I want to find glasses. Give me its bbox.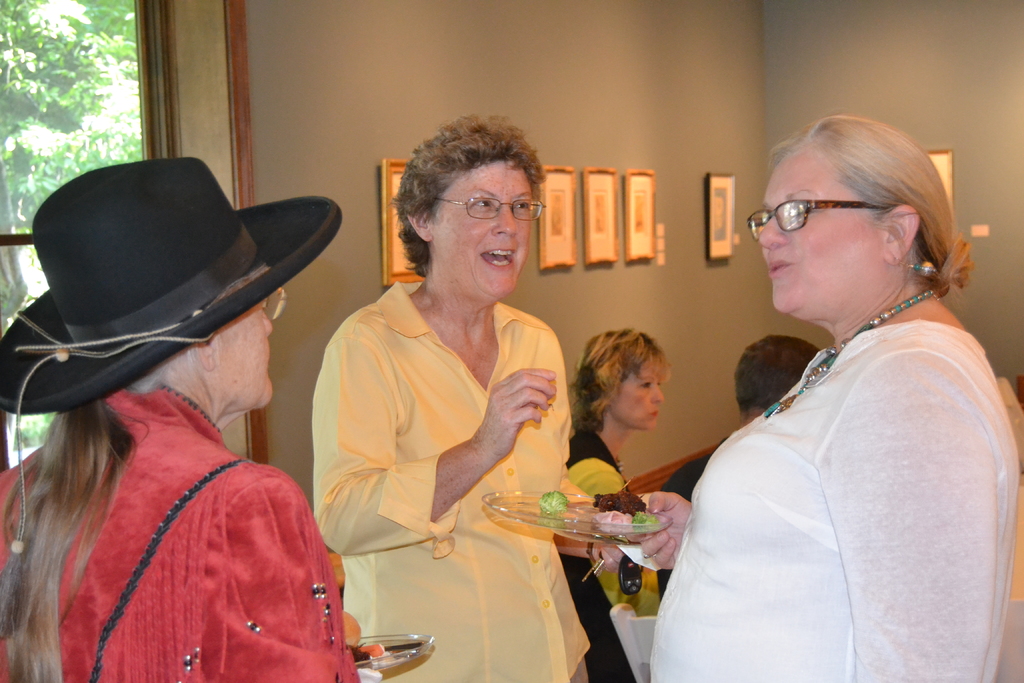
locate(431, 194, 548, 224).
